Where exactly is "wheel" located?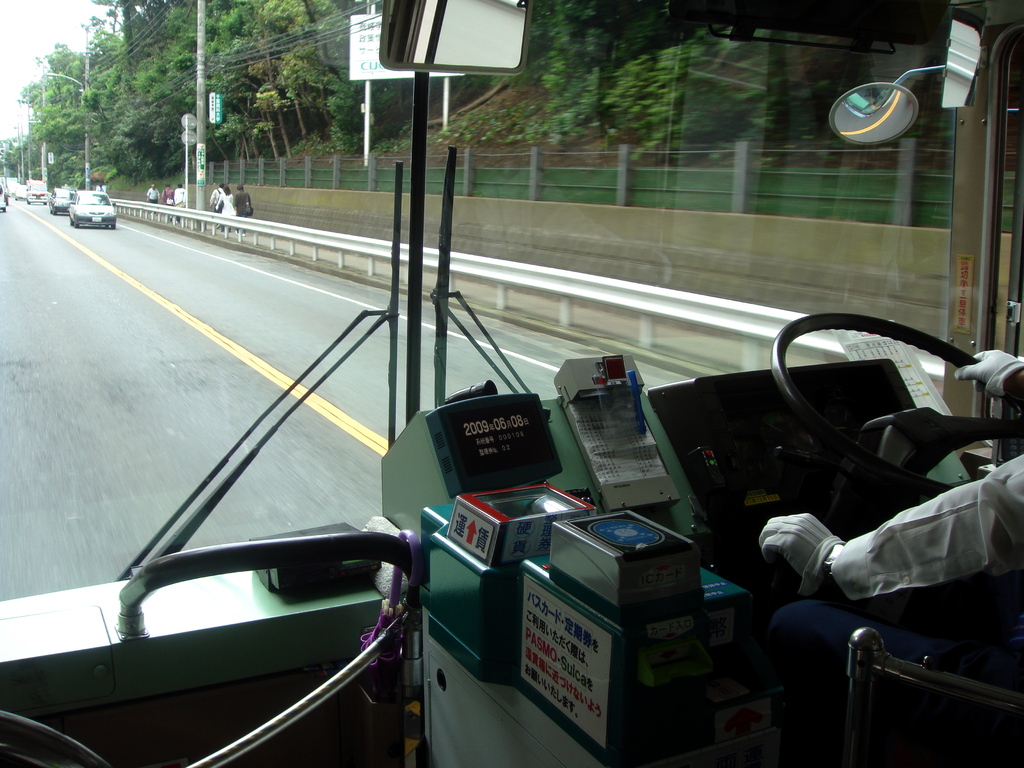
Its bounding box is (764, 306, 1014, 493).
